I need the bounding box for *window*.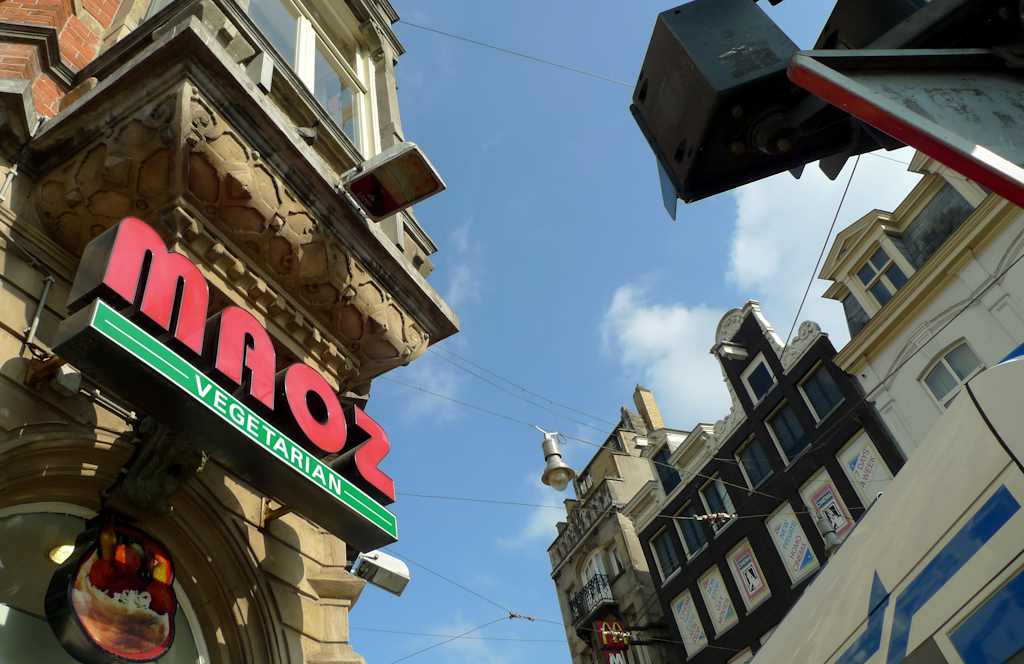
Here it is: bbox=(739, 432, 769, 492).
